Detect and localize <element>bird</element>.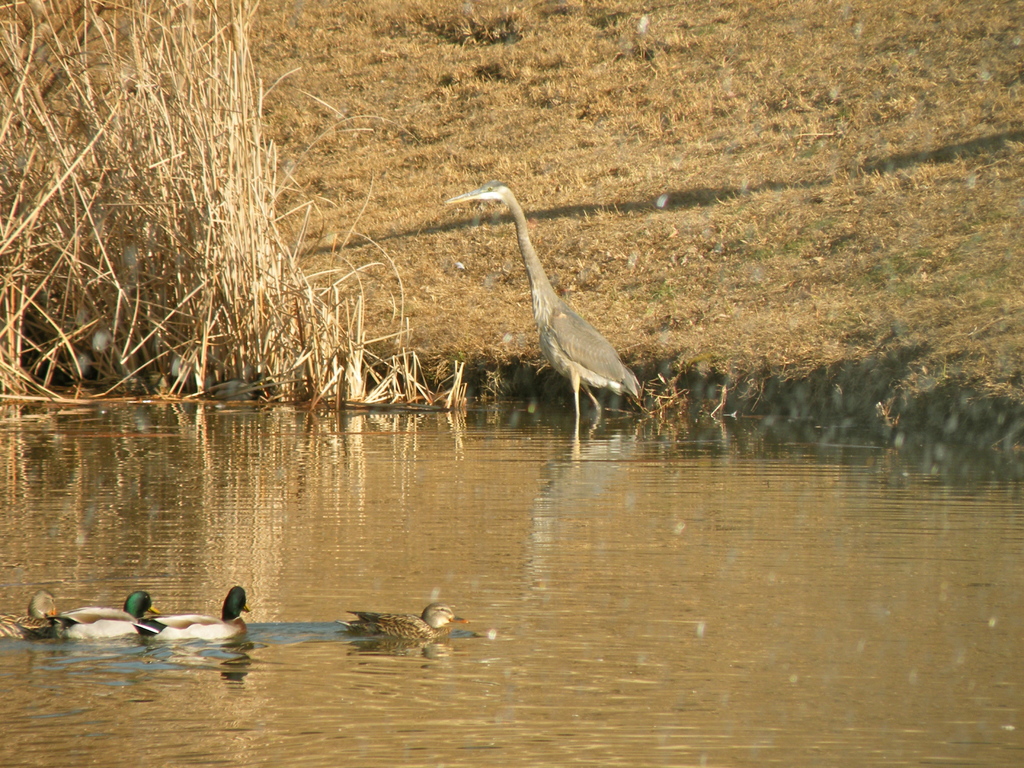
Localized at bbox=[0, 590, 77, 641].
